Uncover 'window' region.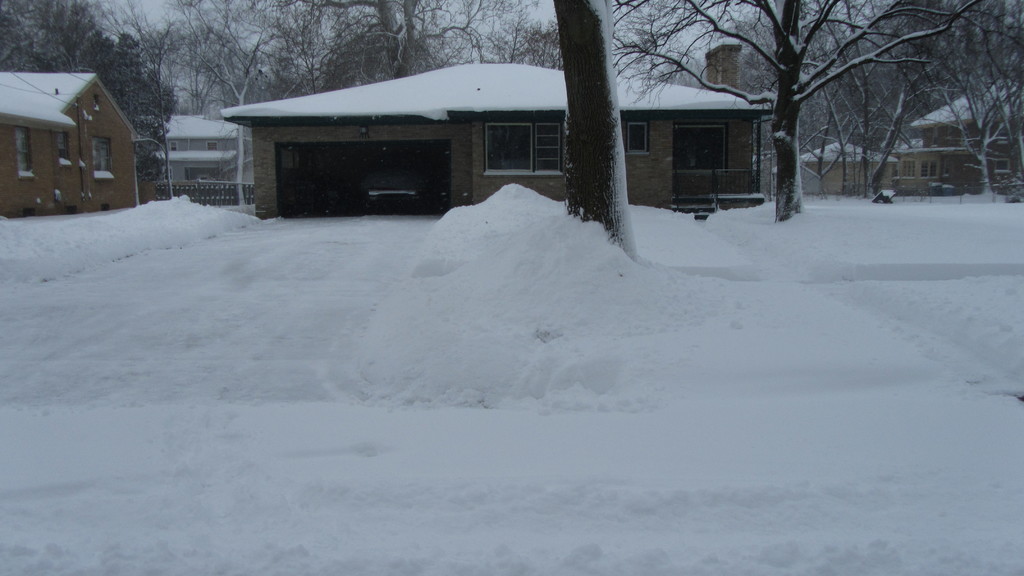
Uncovered: 482 119 564 175.
